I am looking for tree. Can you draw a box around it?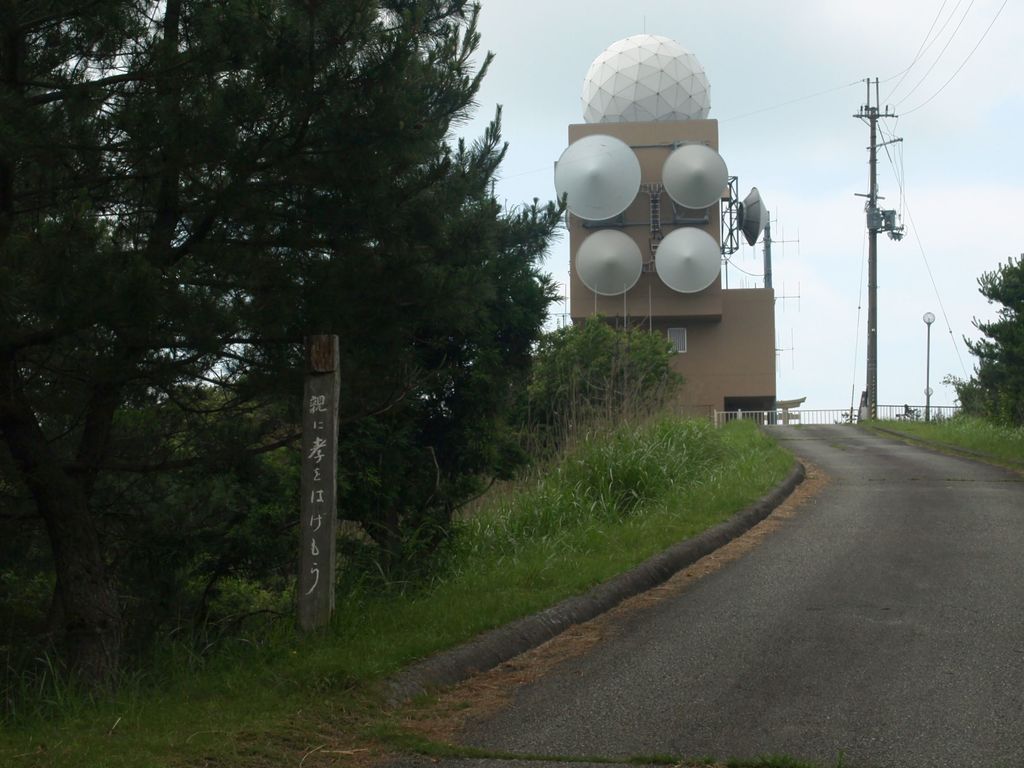
Sure, the bounding box is 960/355/1004/408.
